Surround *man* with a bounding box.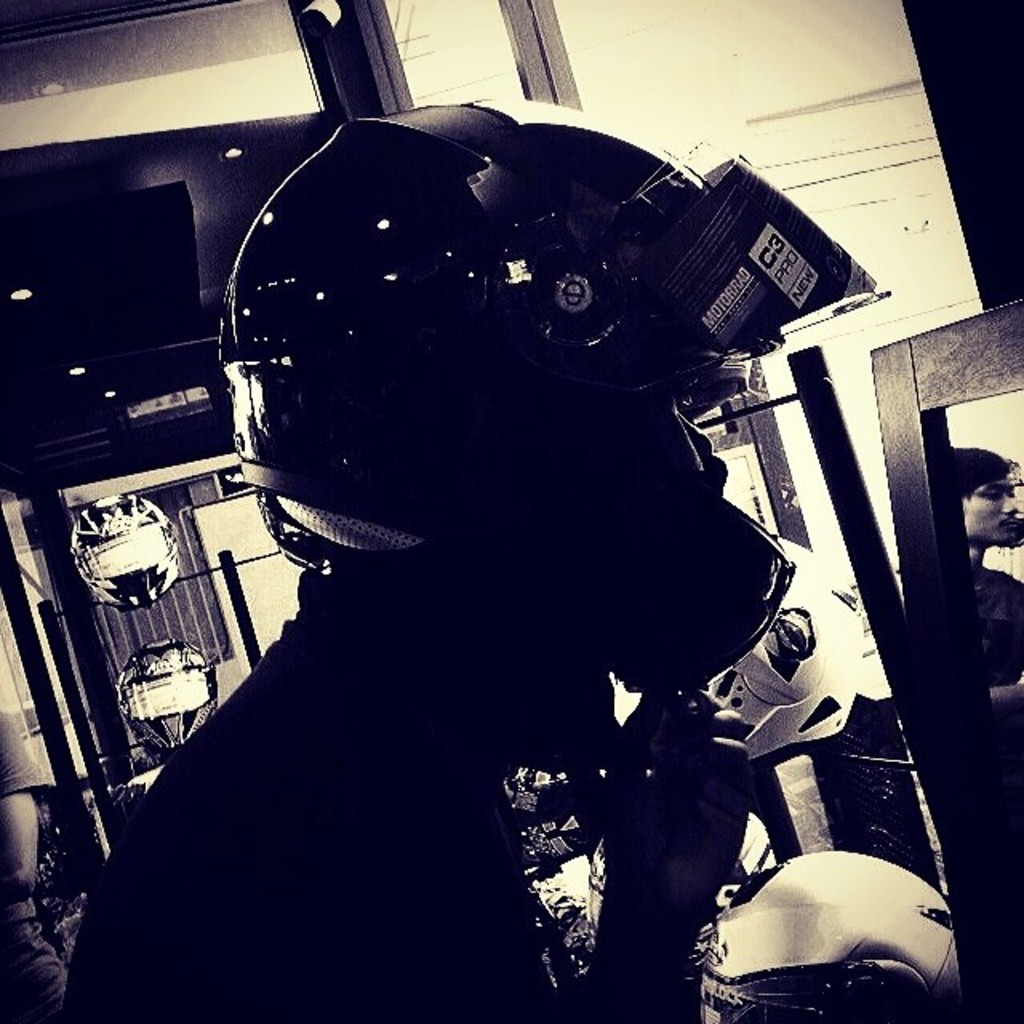
58/91/888/1022.
